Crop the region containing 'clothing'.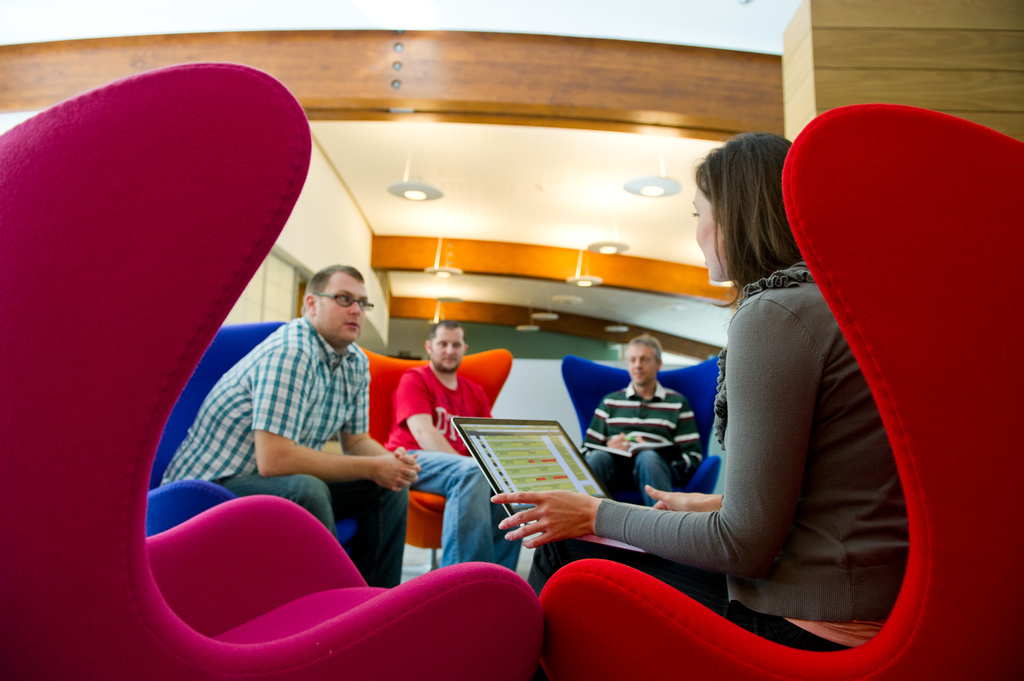
Crop region: 569, 260, 879, 659.
